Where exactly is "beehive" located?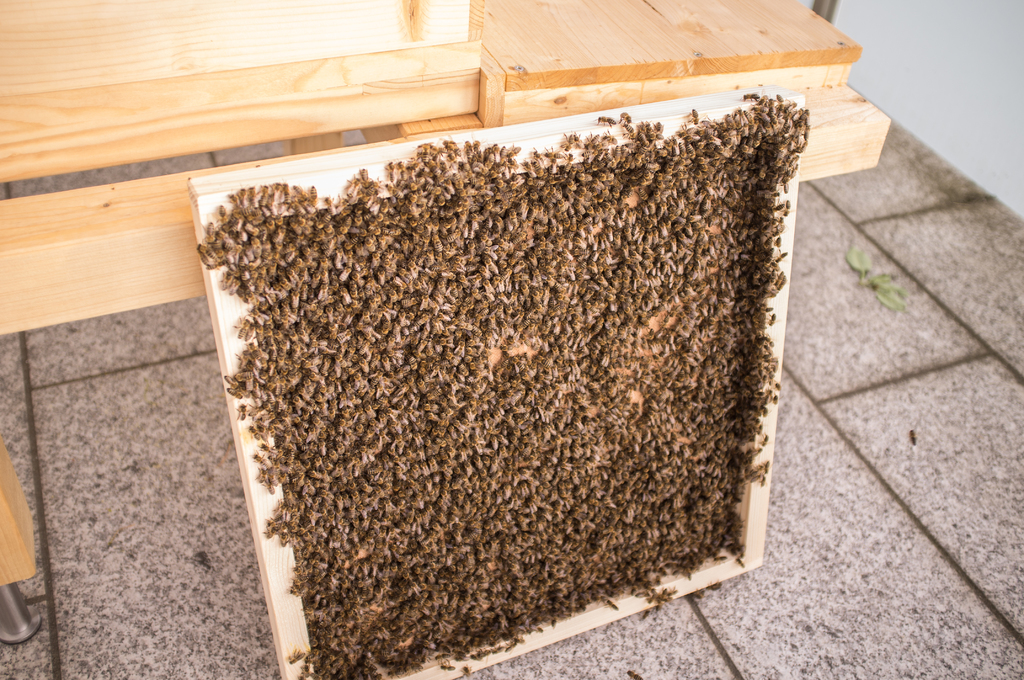
Its bounding box is 186:83:806:679.
